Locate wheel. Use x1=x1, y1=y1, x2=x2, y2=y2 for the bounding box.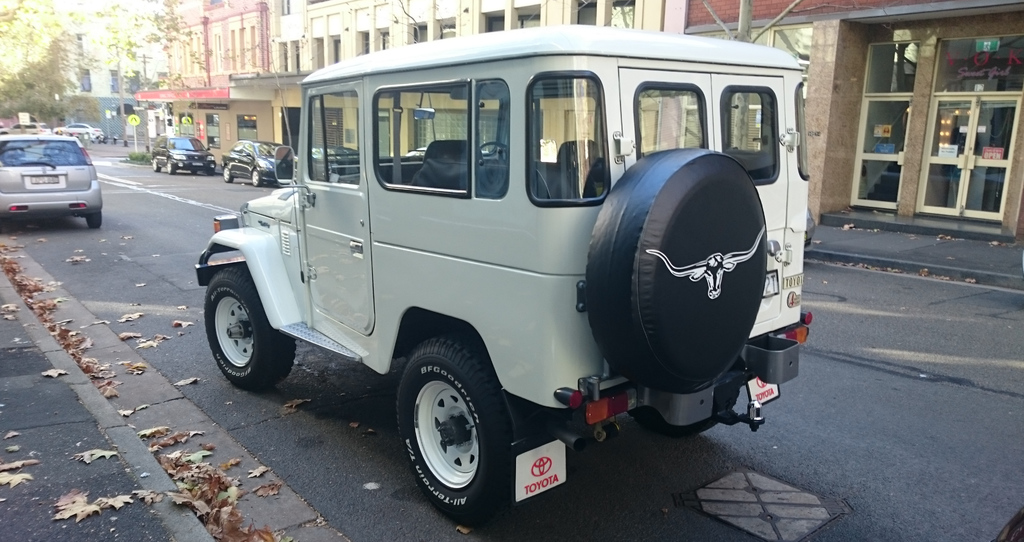
x1=582, y1=142, x2=770, y2=399.
